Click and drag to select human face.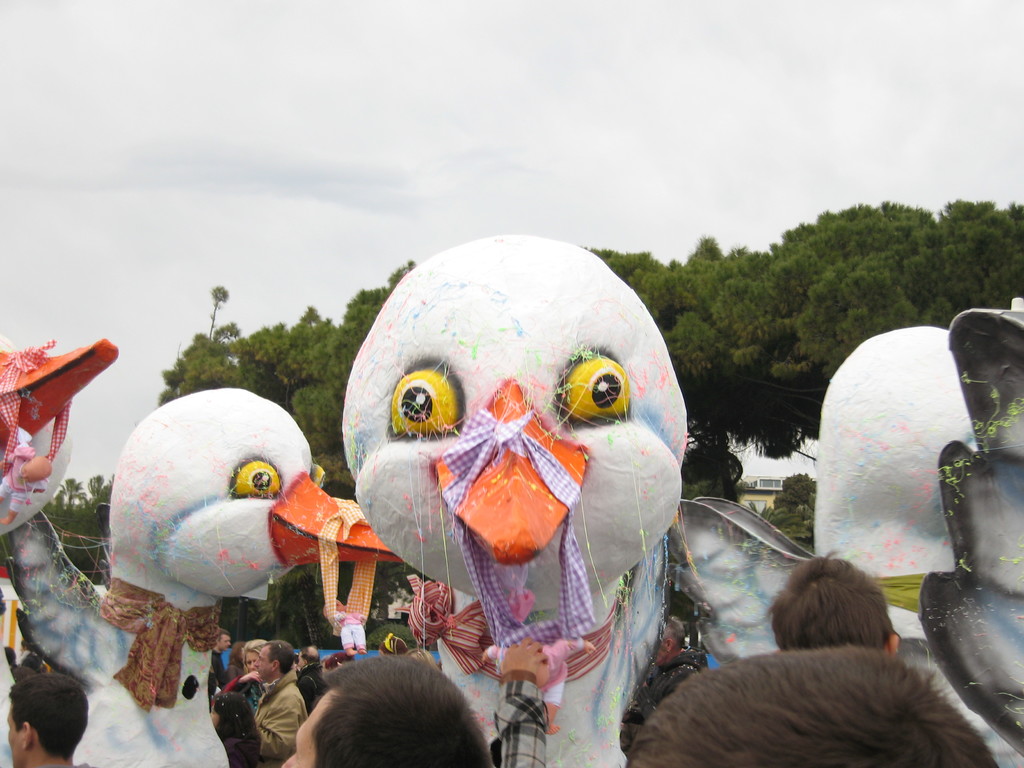
Selection: (x1=243, y1=653, x2=257, y2=671).
